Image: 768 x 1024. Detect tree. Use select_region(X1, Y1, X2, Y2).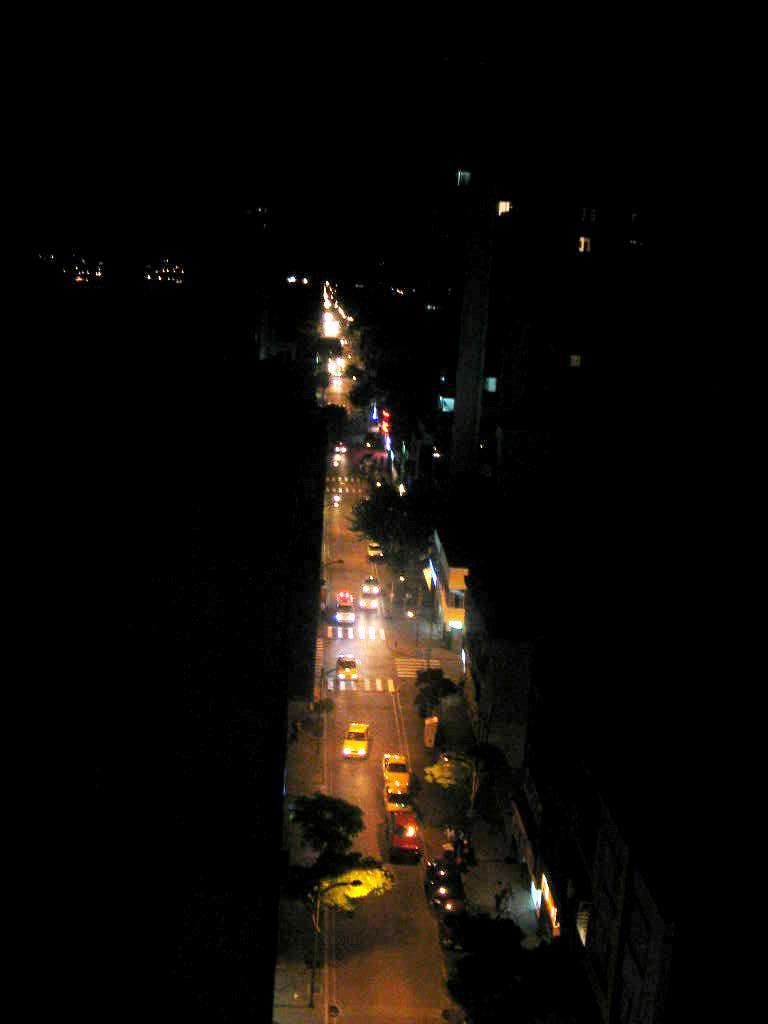
select_region(281, 793, 376, 904).
